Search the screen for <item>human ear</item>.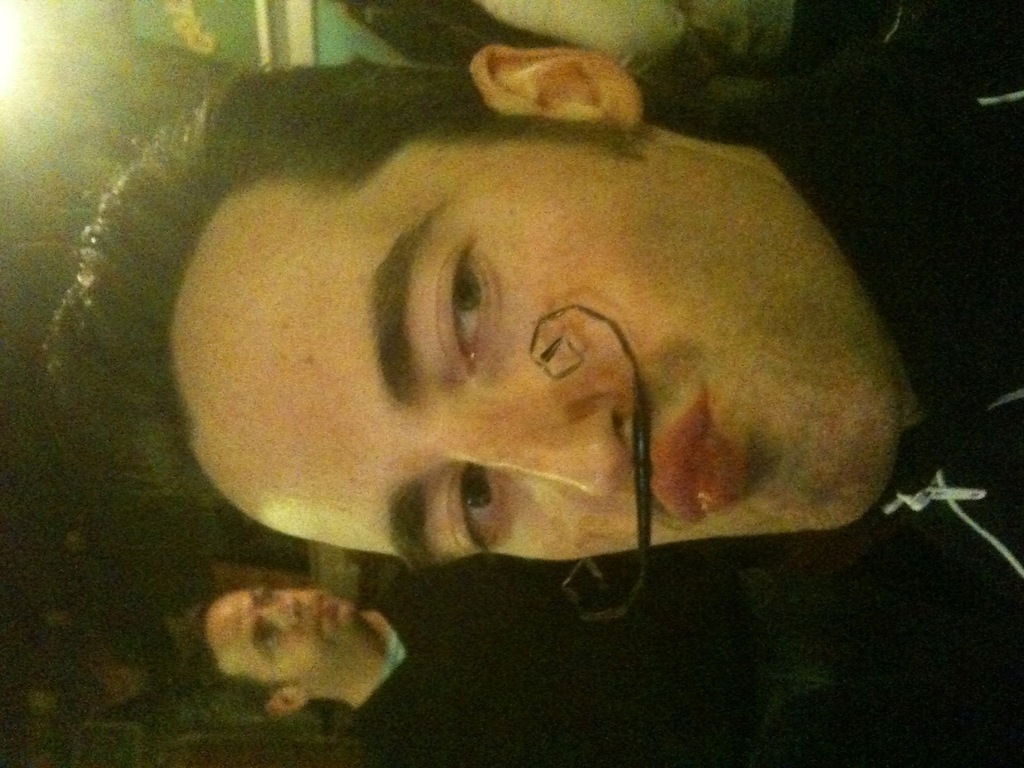
Found at detection(266, 690, 308, 717).
